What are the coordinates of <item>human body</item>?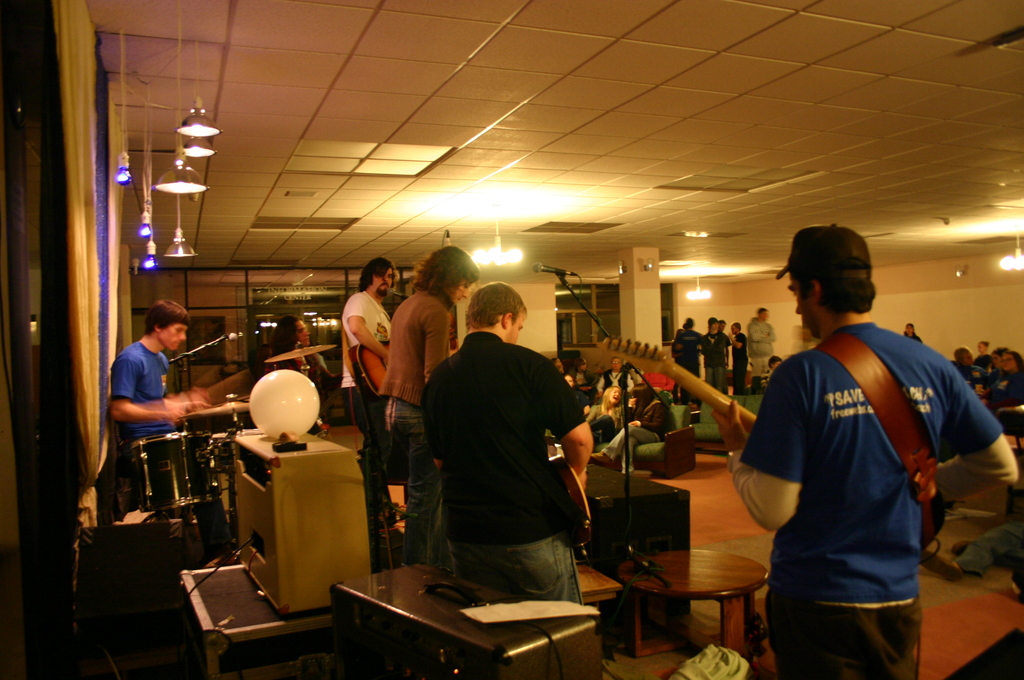
Rect(597, 383, 667, 471).
